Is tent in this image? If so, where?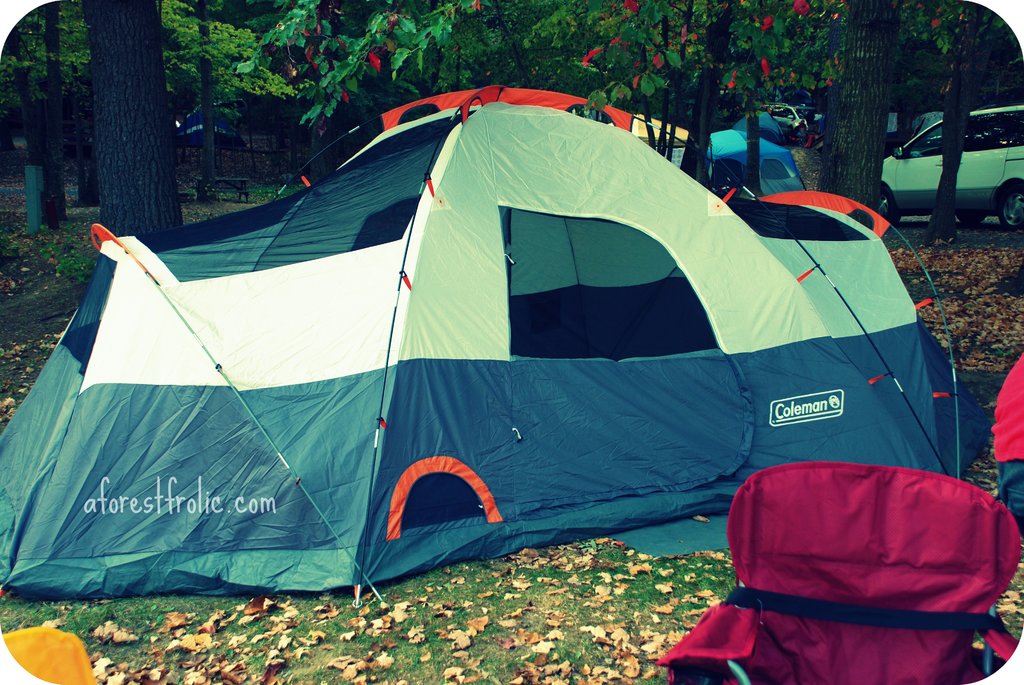
Yes, at <region>0, 80, 996, 609</region>.
